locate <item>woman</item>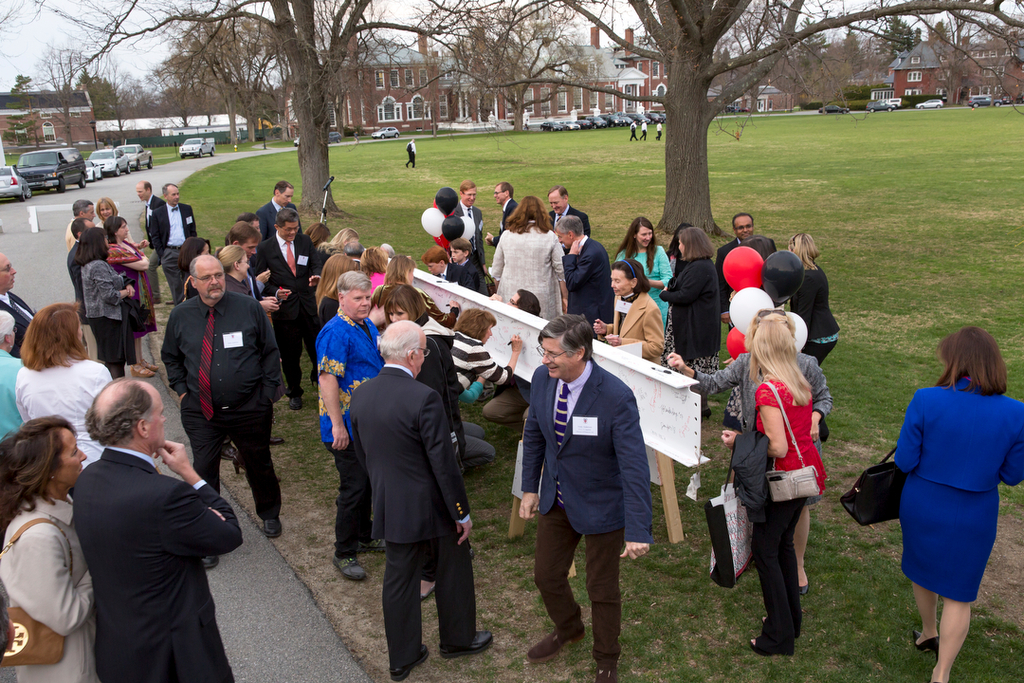
(x1=593, y1=257, x2=665, y2=378)
